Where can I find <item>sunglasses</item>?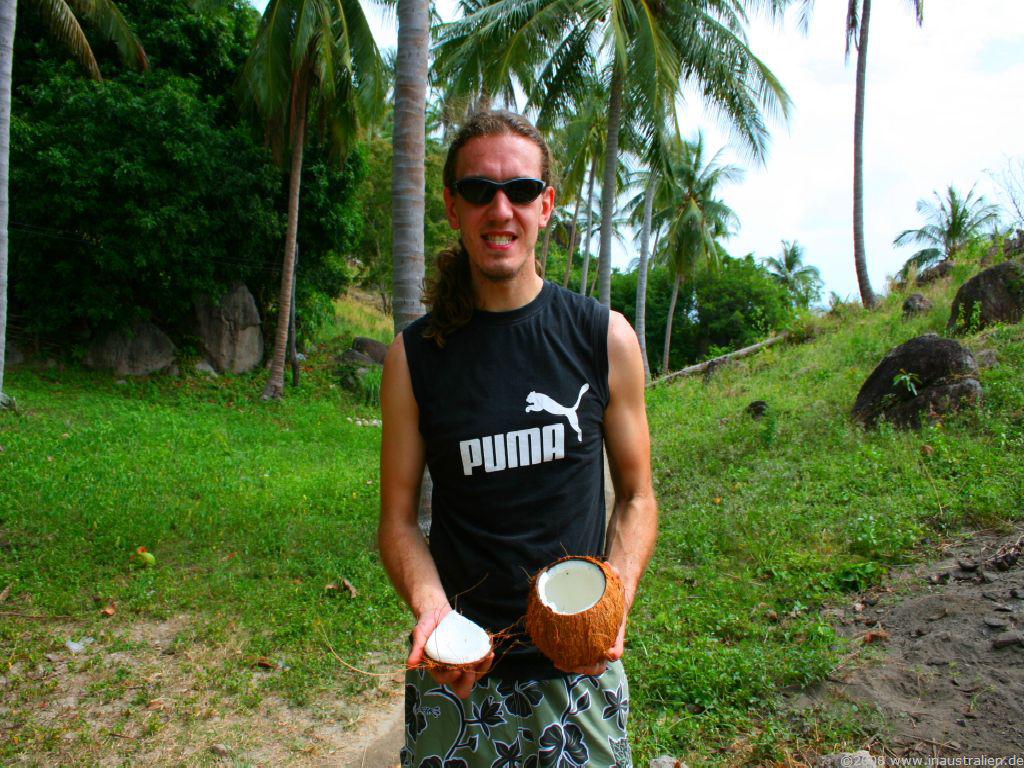
You can find it at [455,174,549,209].
